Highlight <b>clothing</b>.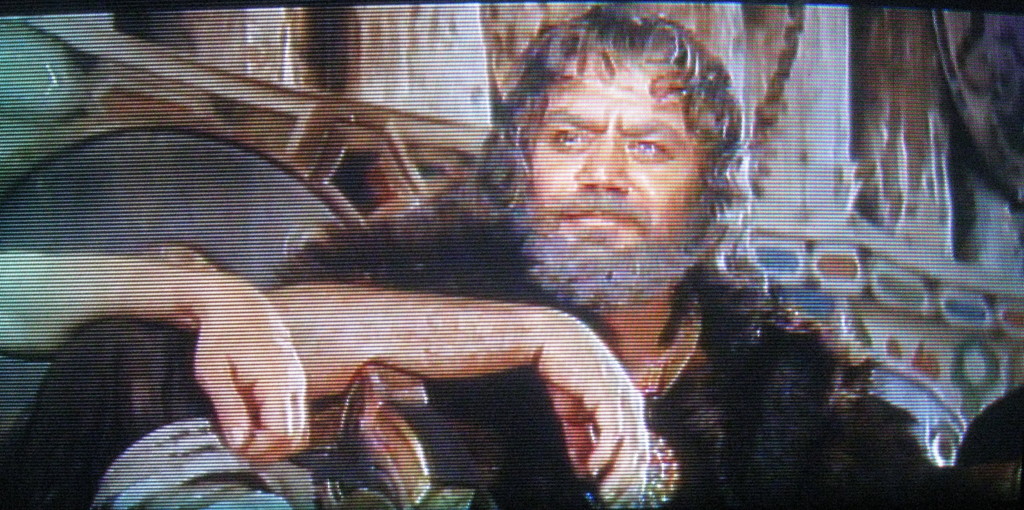
Highlighted region: [955, 386, 1023, 509].
